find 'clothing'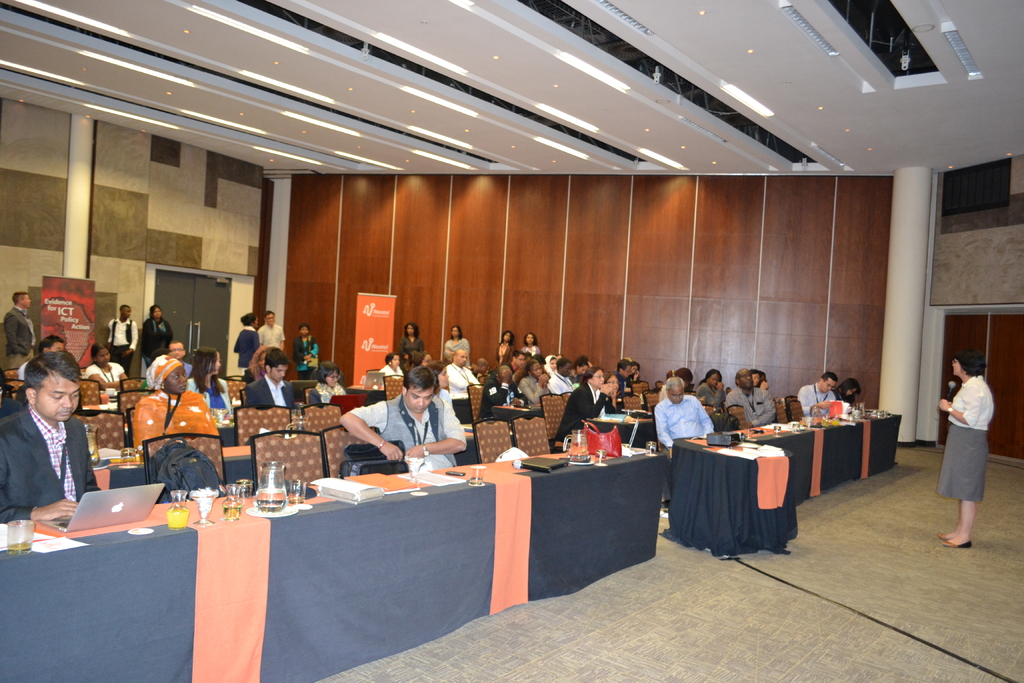
bbox(521, 345, 538, 368)
